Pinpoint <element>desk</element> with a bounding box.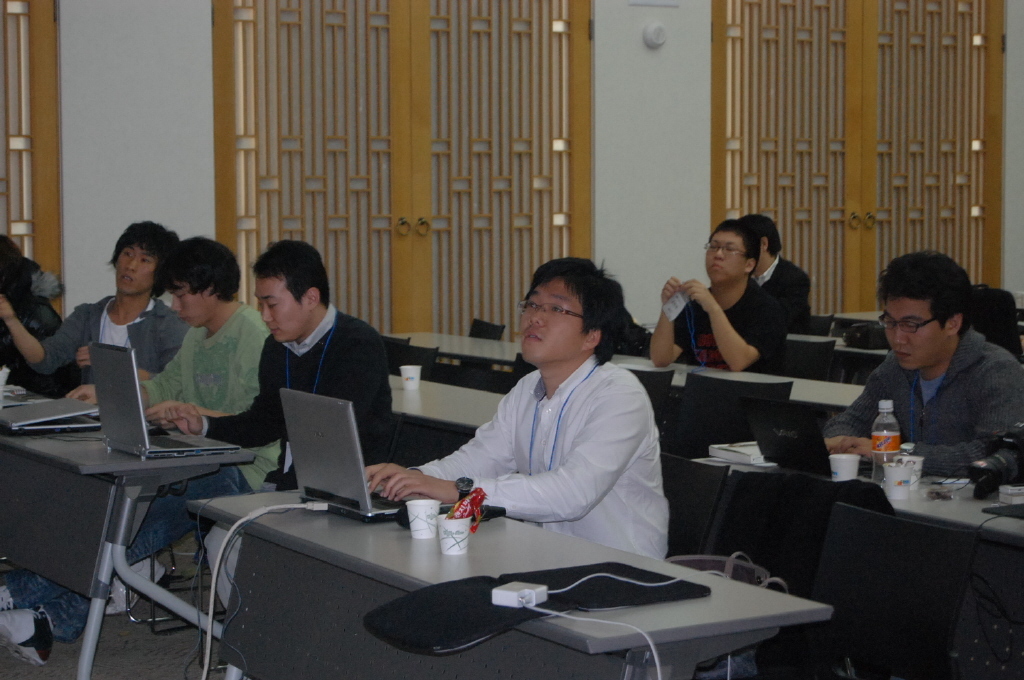
pyautogui.locateOnScreen(694, 435, 1022, 544).
